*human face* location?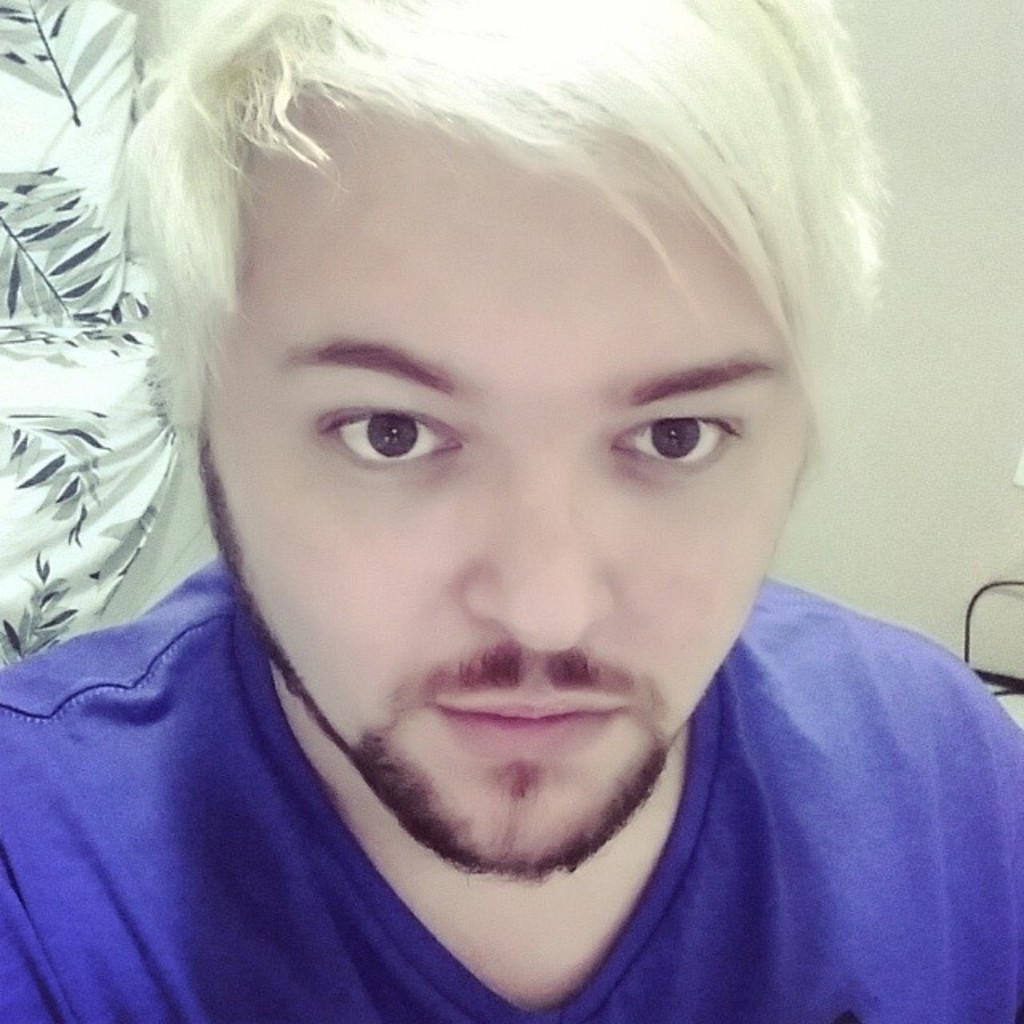
l=189, t=98, r=795, b=874
